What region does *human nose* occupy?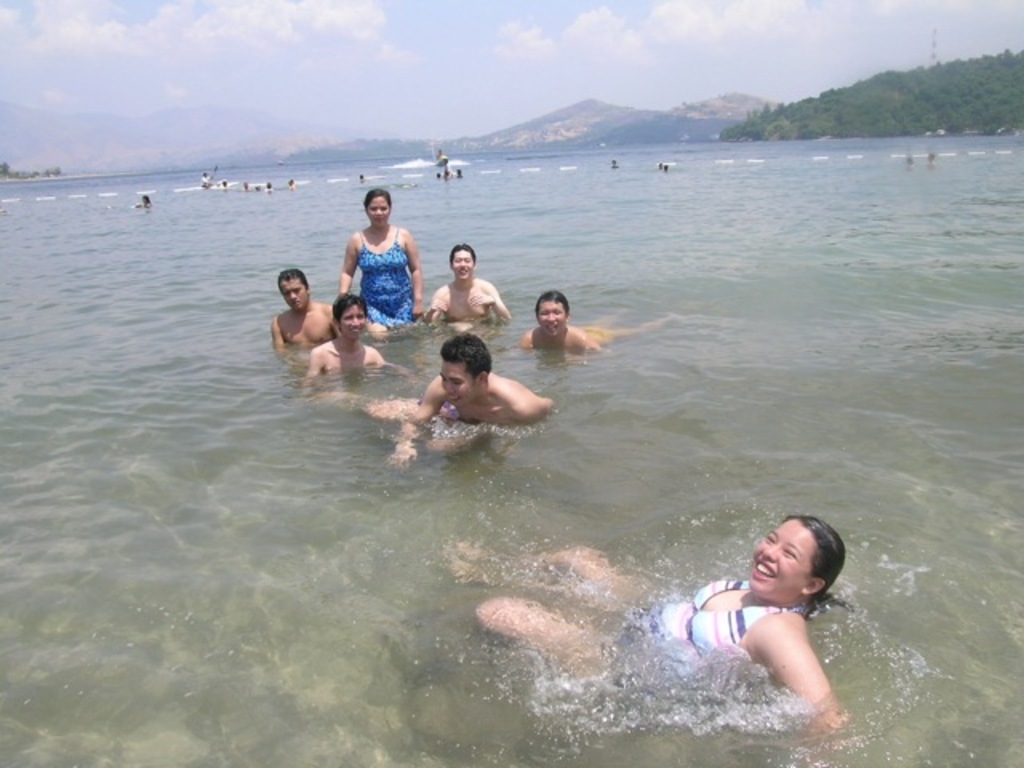
locate(458, 261, 469, 270).
